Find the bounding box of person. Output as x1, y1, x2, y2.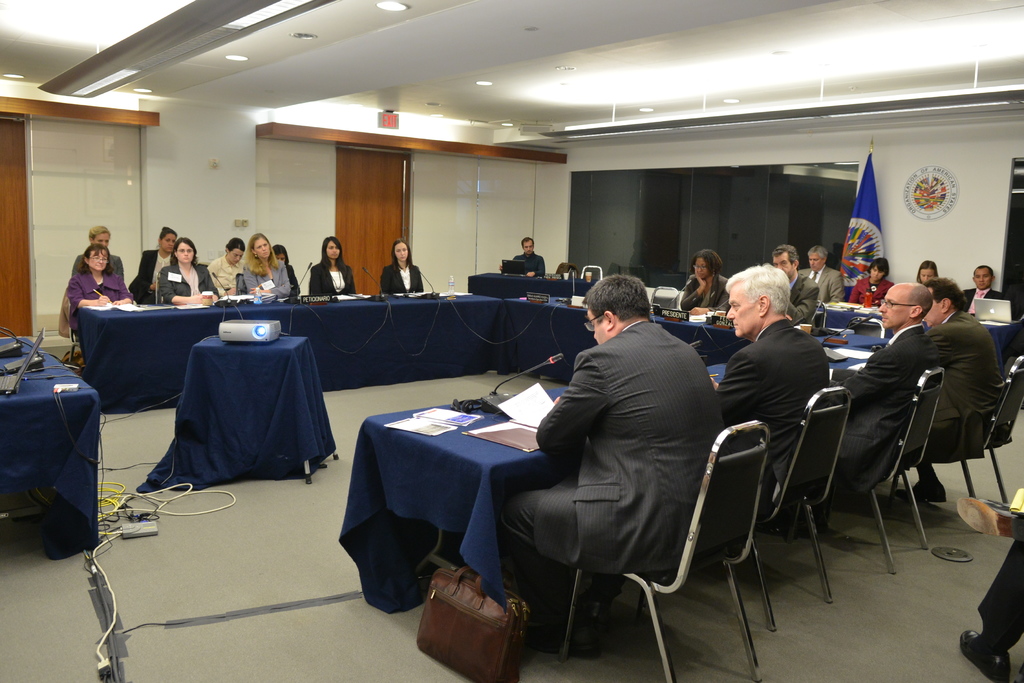
499, 236, 547, 280.
